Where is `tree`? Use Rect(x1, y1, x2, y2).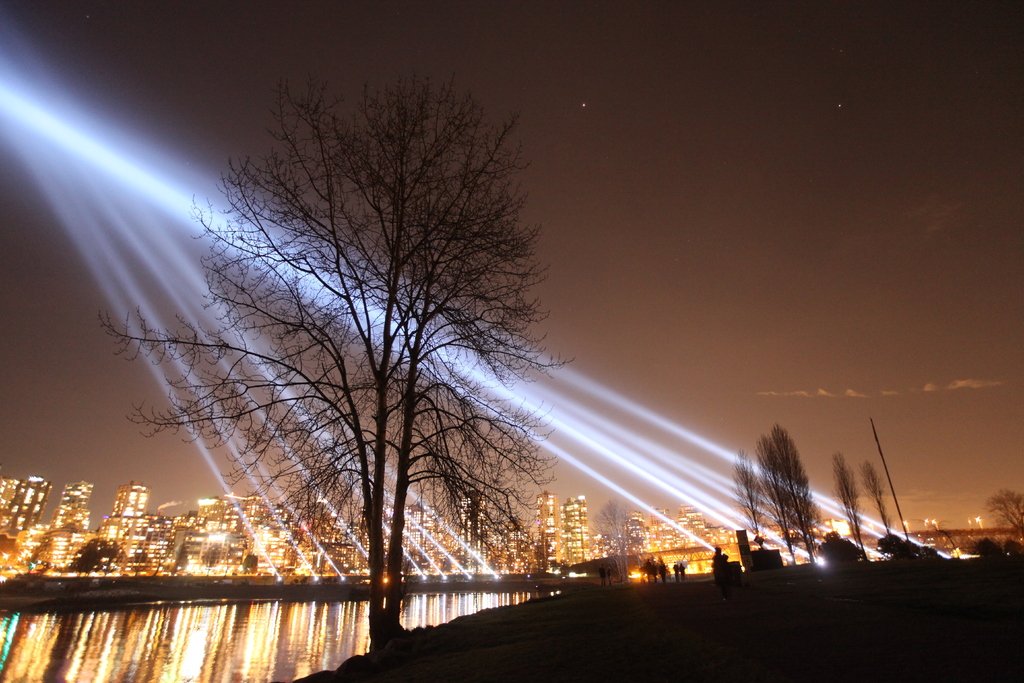
Rect(764, 421, 824, 567).
